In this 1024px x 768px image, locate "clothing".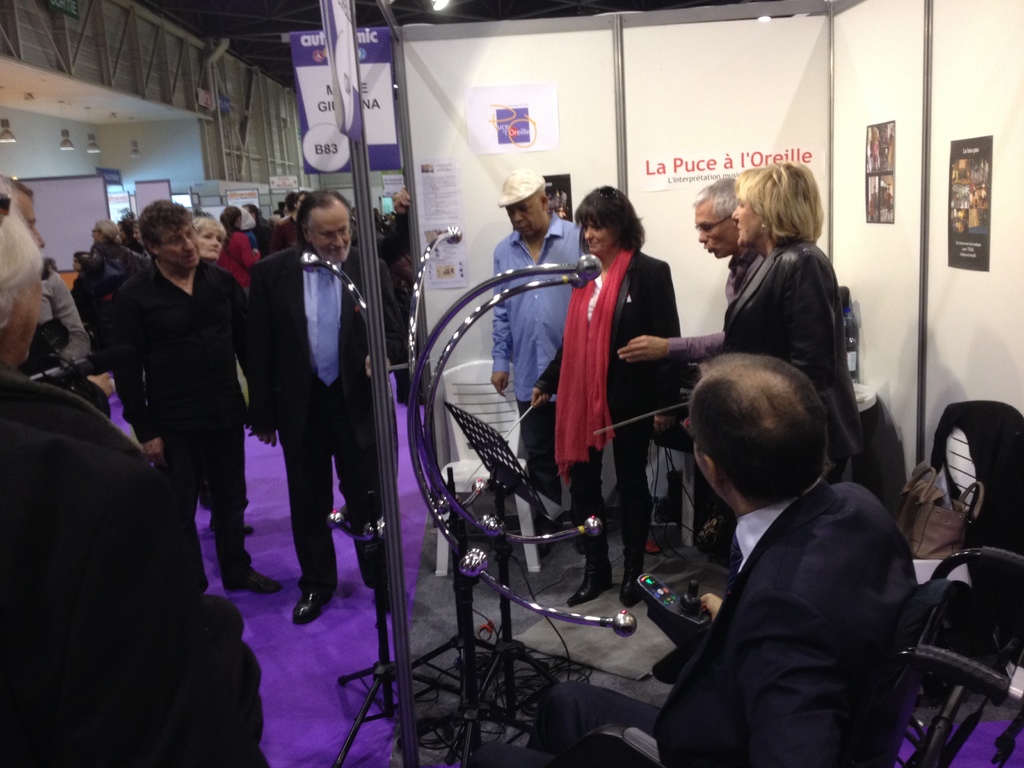
Bounding box: (left=662, top=249, right=747, bottom=359).
